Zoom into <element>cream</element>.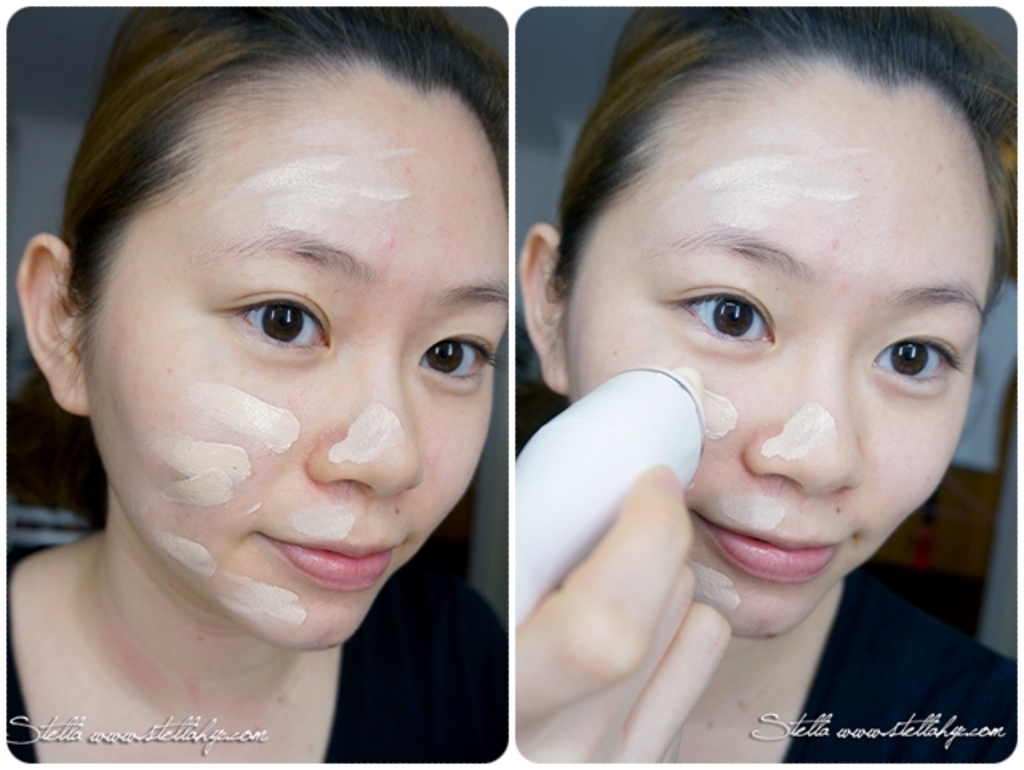
Zoom target: (x1=696, y1=560, x2=739, y2=612).
